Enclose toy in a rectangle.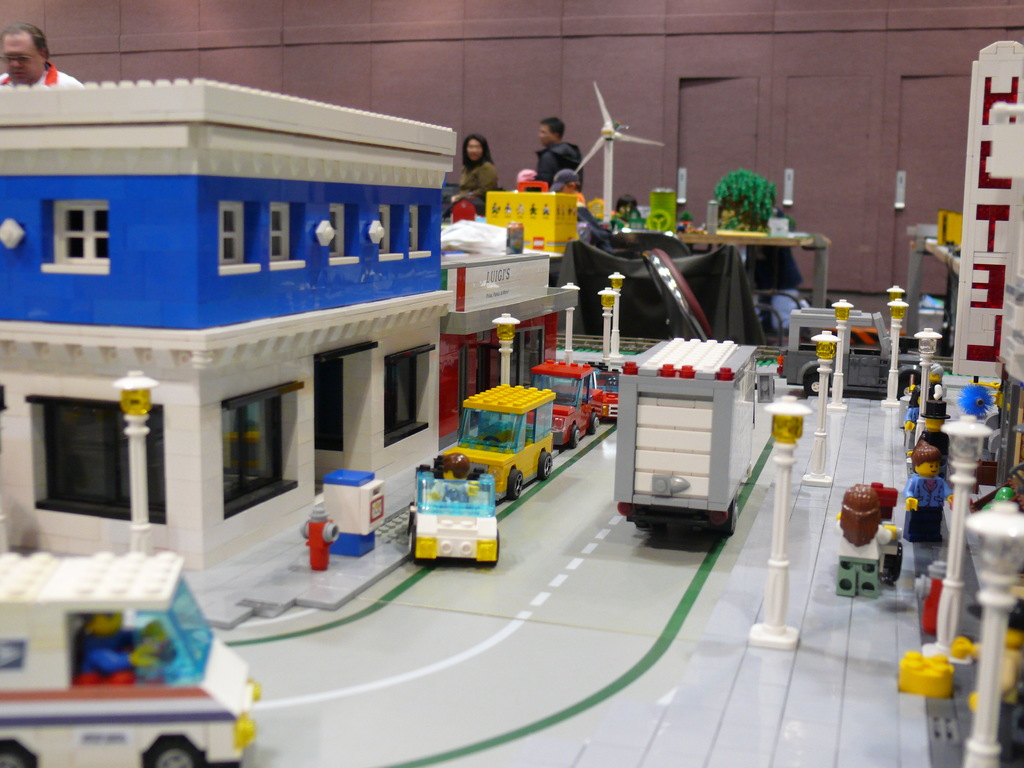
{"left": 912, "top": 401, "right": 953, "bottom": 490}.
